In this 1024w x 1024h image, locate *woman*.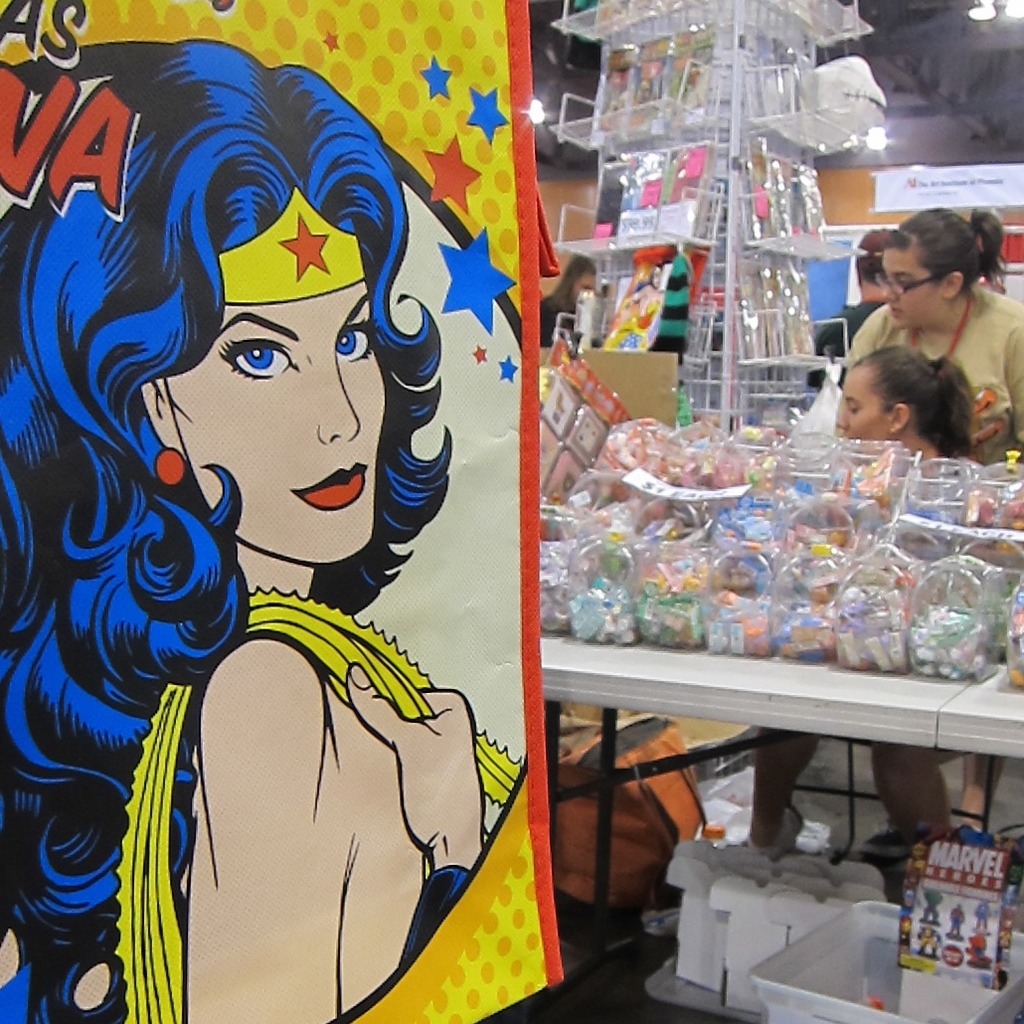
Bounding box: (x1=726, y1=337, x2=983, y2=884).
